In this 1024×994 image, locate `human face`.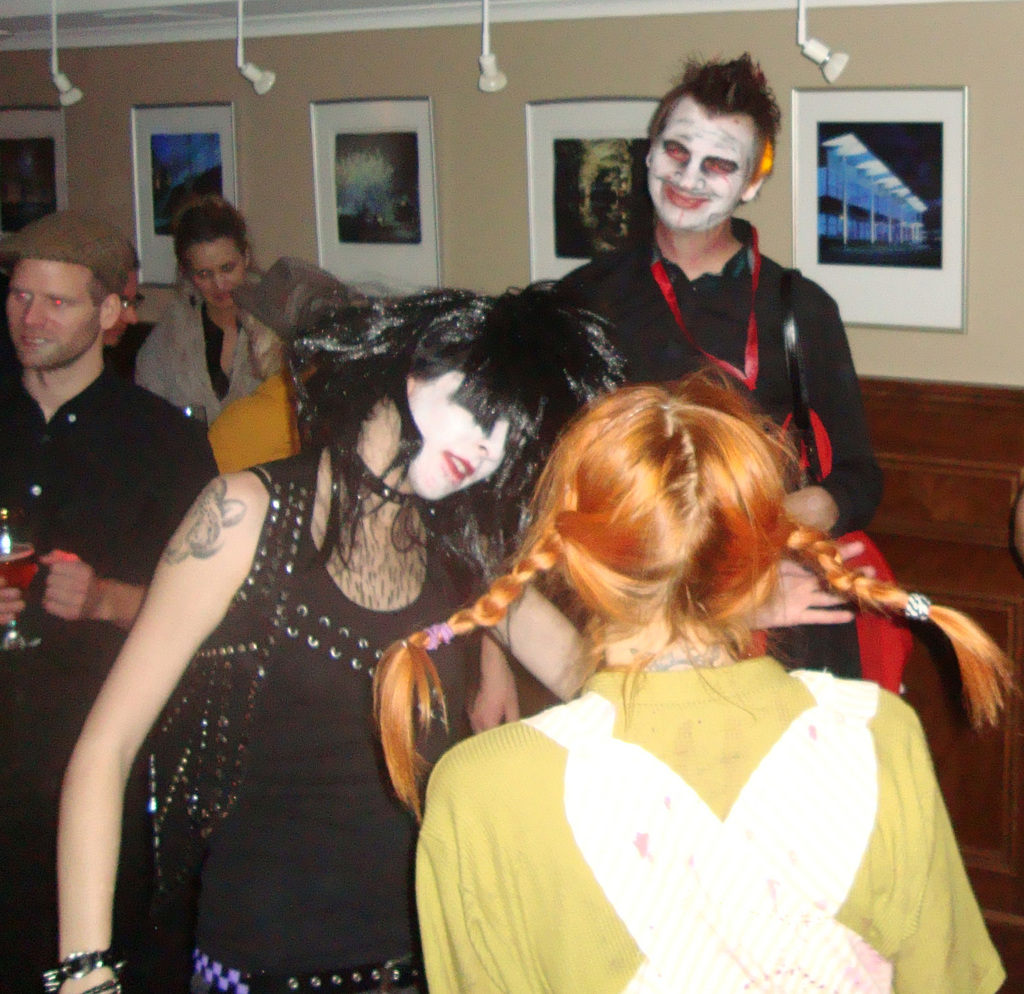
Bounding box: detection(0, 250, 93, 376).
